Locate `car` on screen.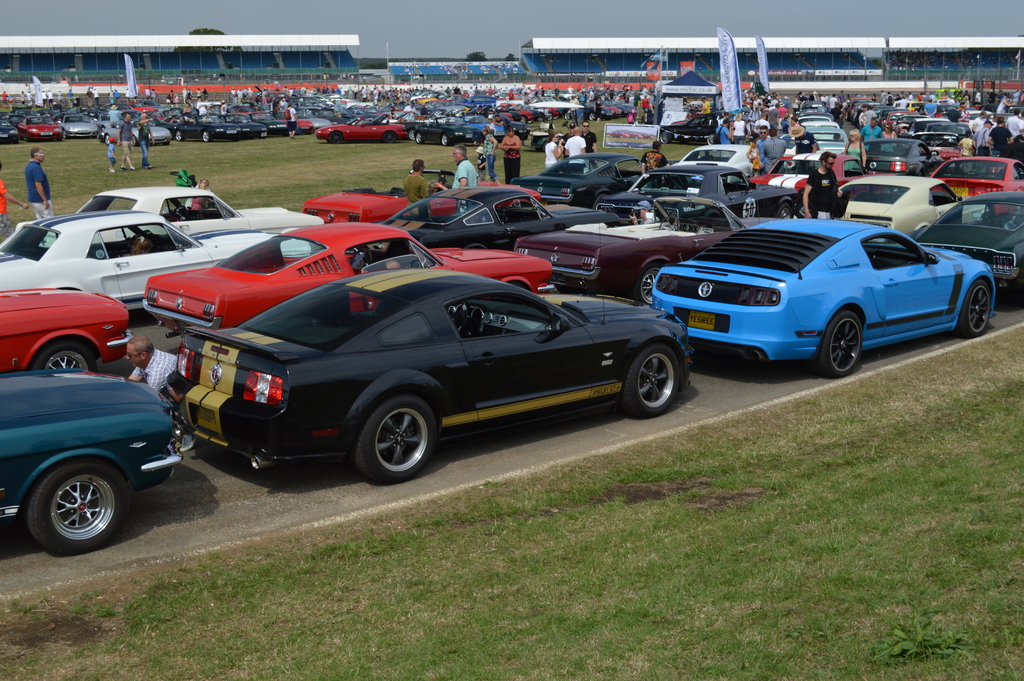
On screen at <bbox>170, 259, 693, 480</bbox>.
